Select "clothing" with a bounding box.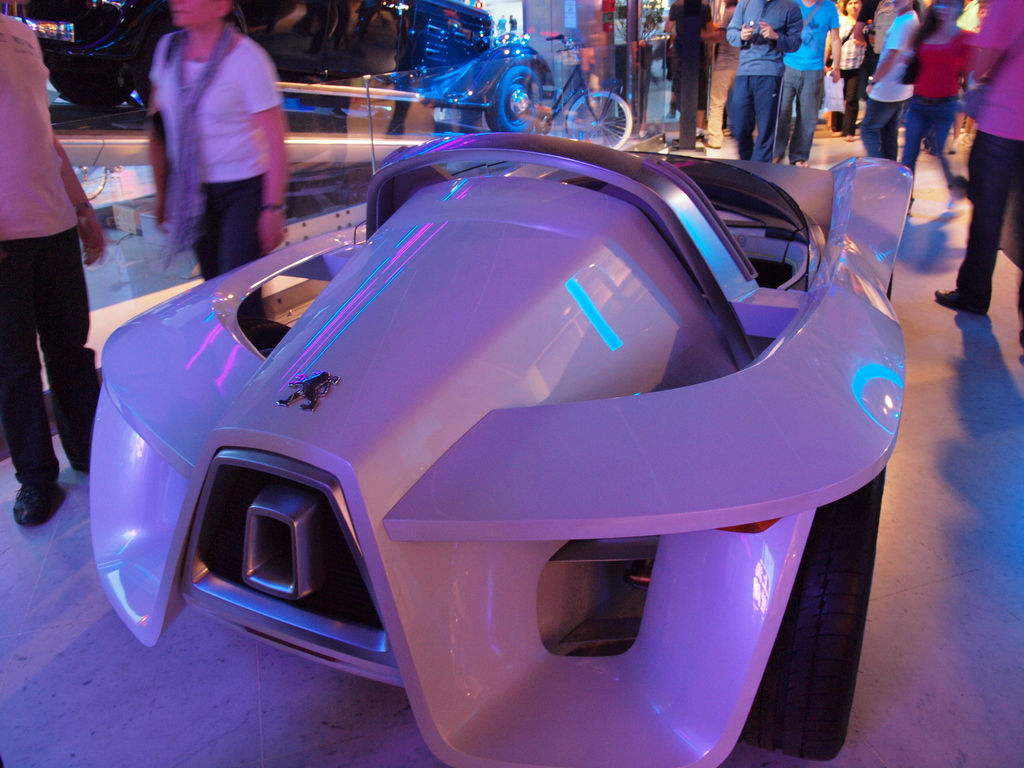
crop(959, 0, 1023, 333).
